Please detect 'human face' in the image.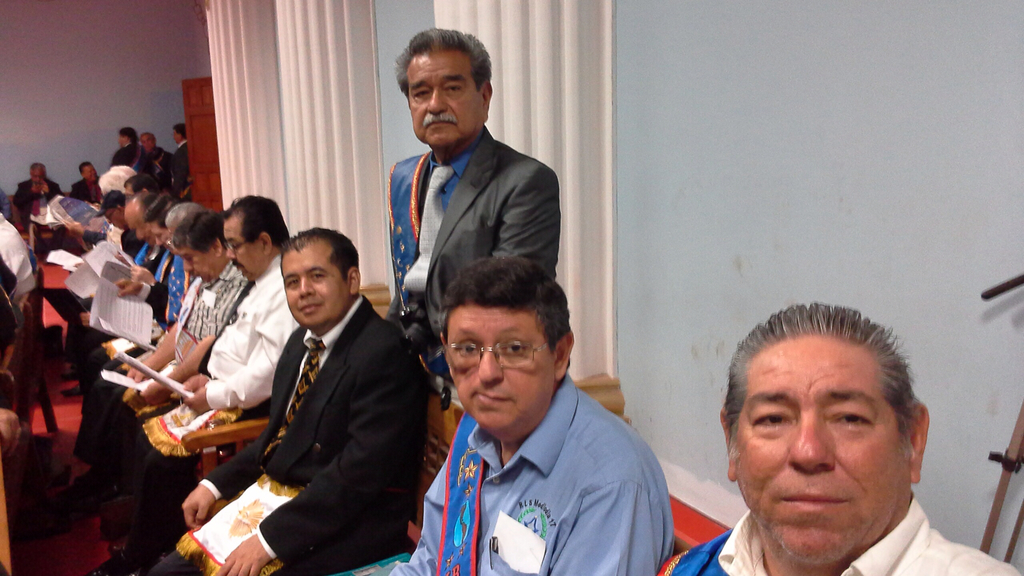
rect(223, 218, 267, 280).
